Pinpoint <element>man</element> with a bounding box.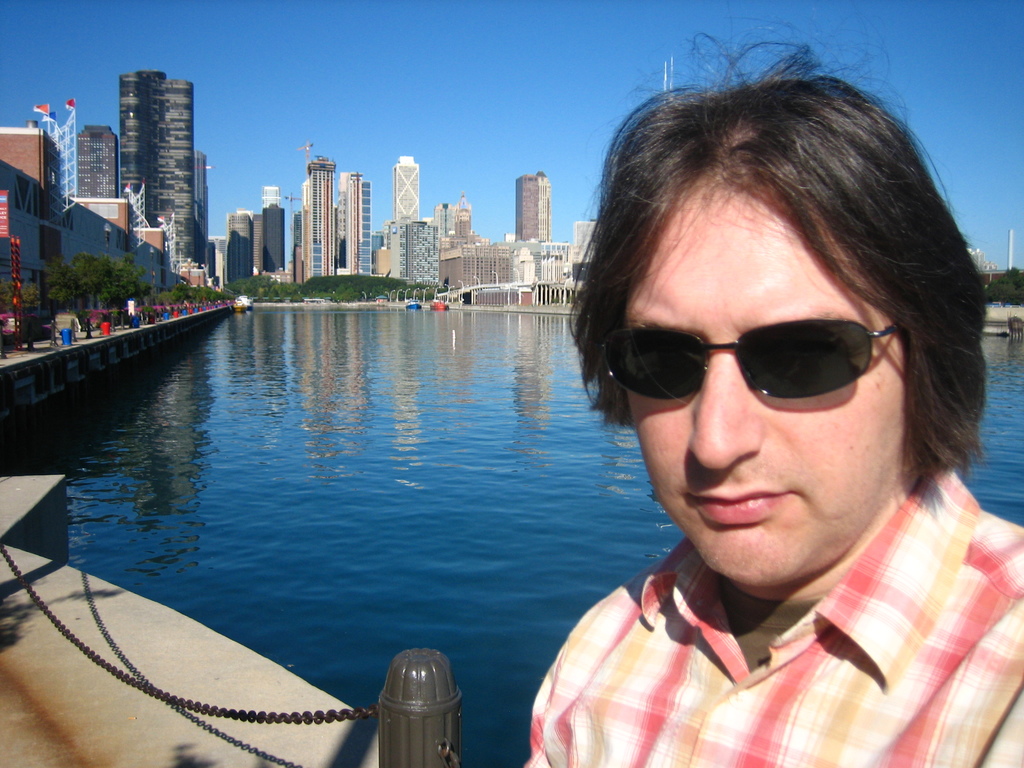
(485,54,1023,767).
